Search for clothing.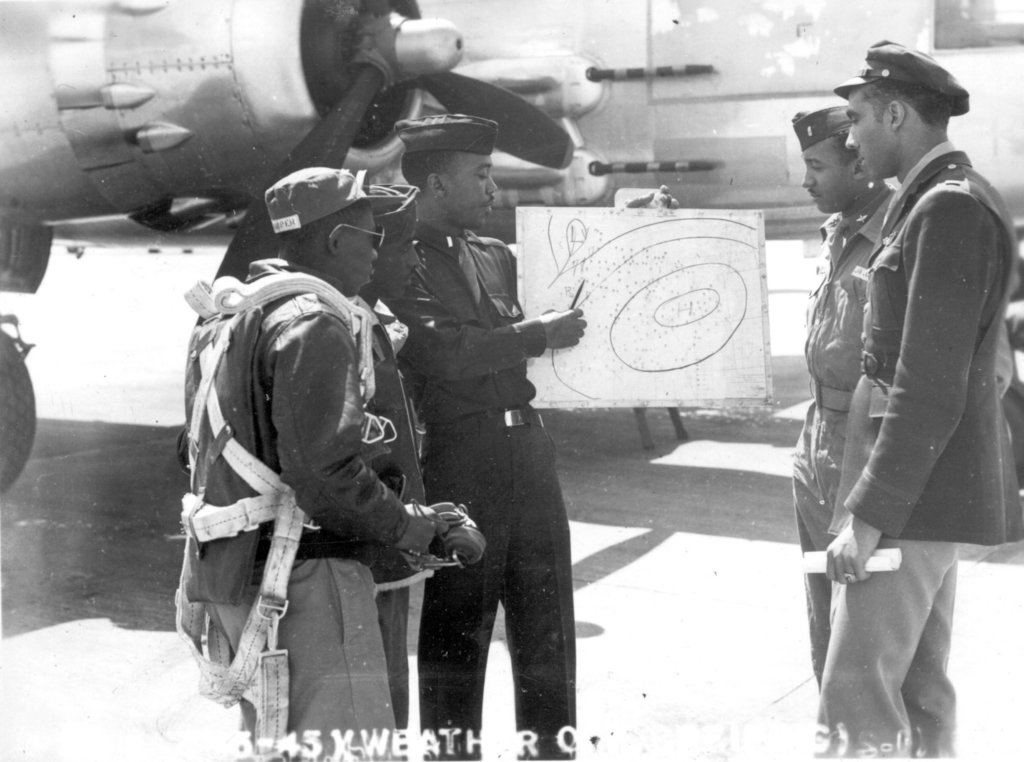
Found at (187, 220, 461, 733).
